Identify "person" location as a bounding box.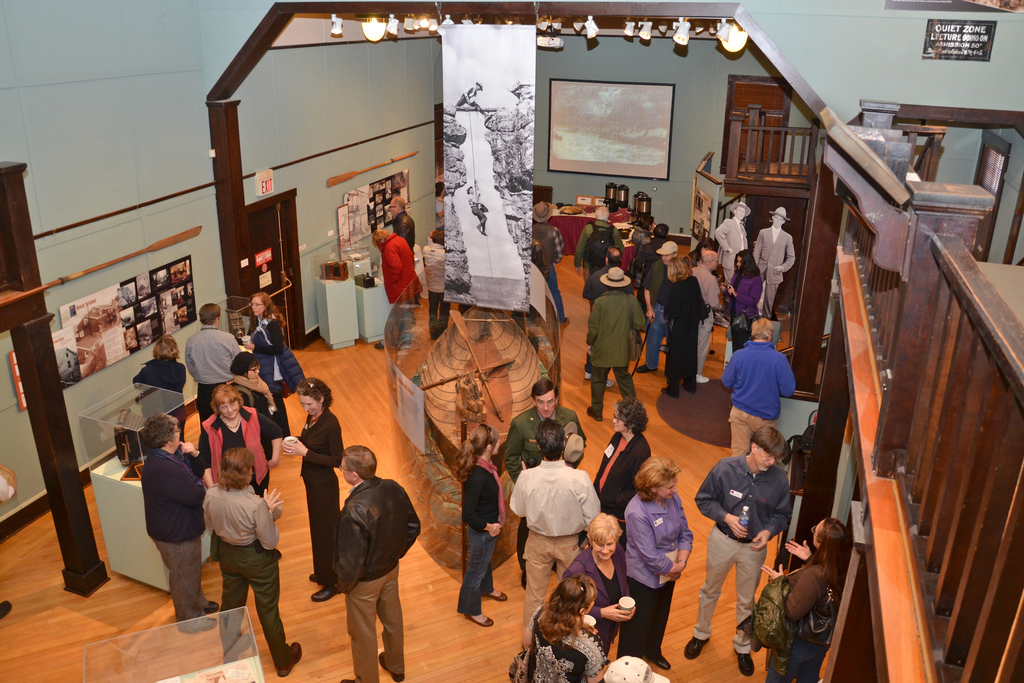
x1=712, y1=202, x2=751, y2=283.
